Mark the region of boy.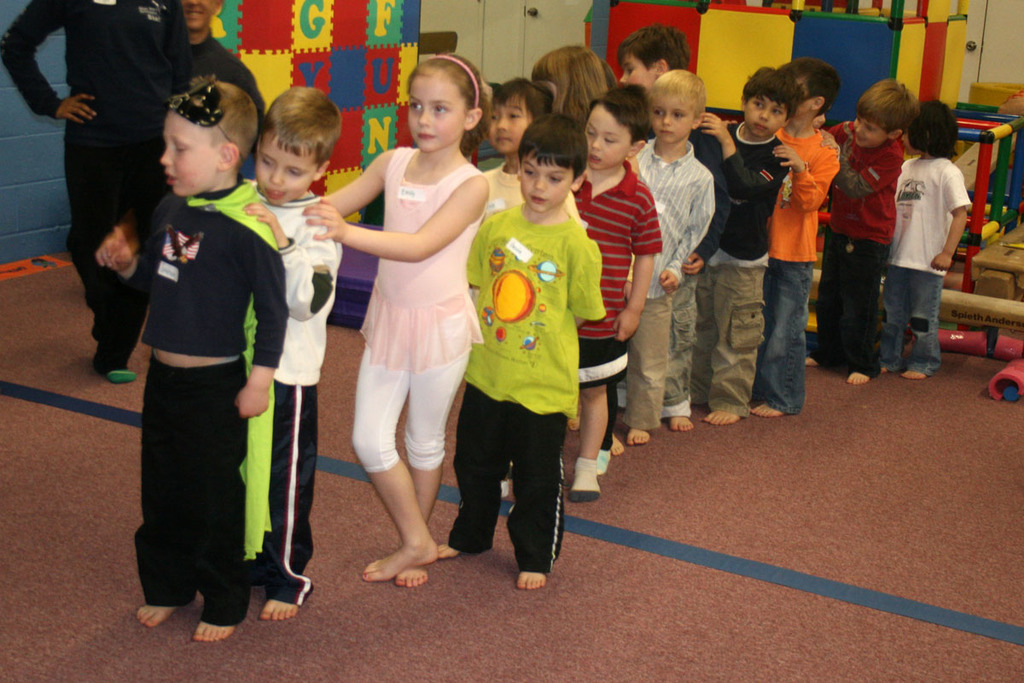
Region: box(820, 75, 922, 388).
